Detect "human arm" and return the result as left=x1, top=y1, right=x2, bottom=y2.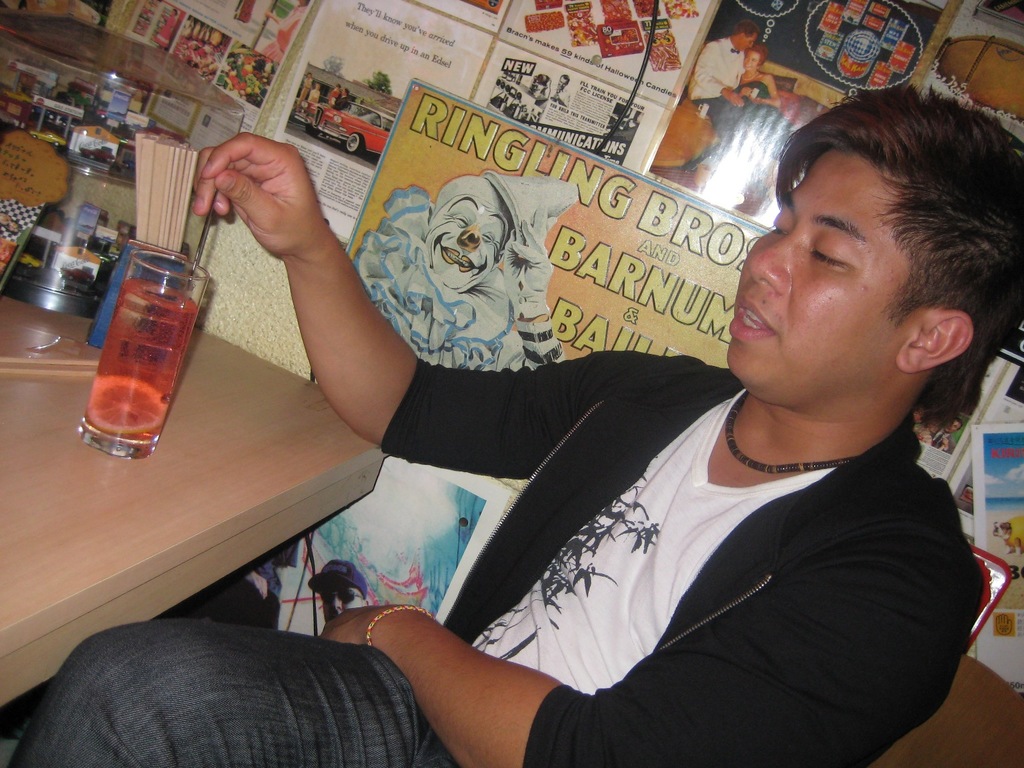
left=192, top=129, right=650, bottom=477.
